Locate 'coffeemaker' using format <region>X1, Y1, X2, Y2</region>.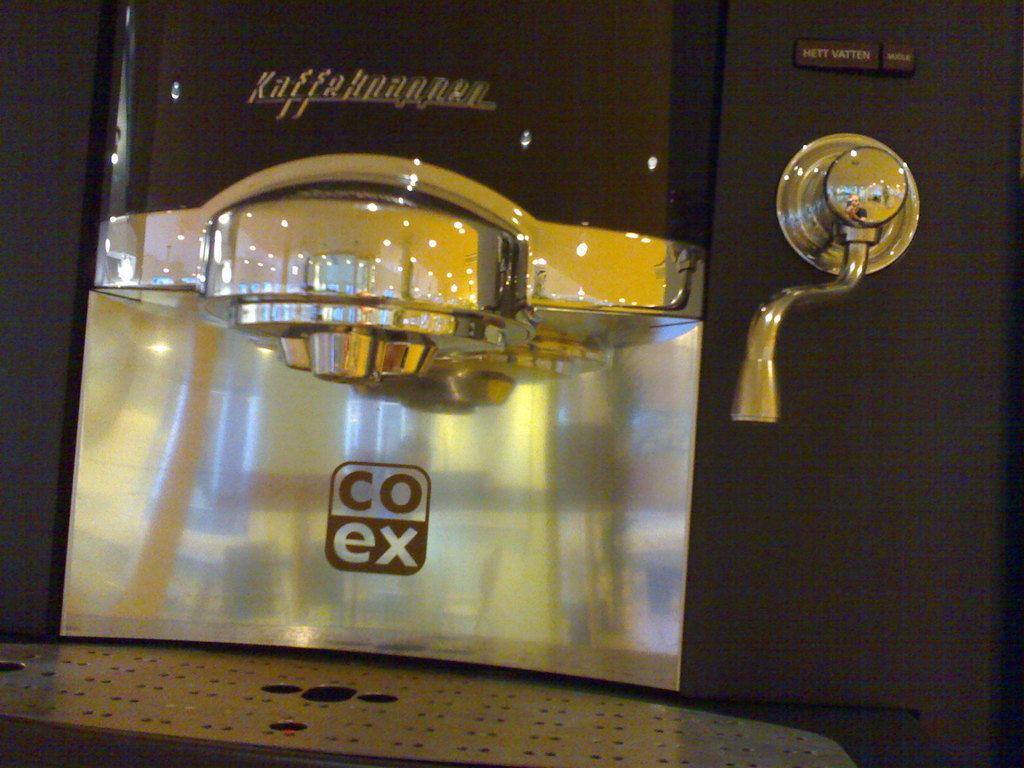
<region>0, 0, 1023, 767</region>.
